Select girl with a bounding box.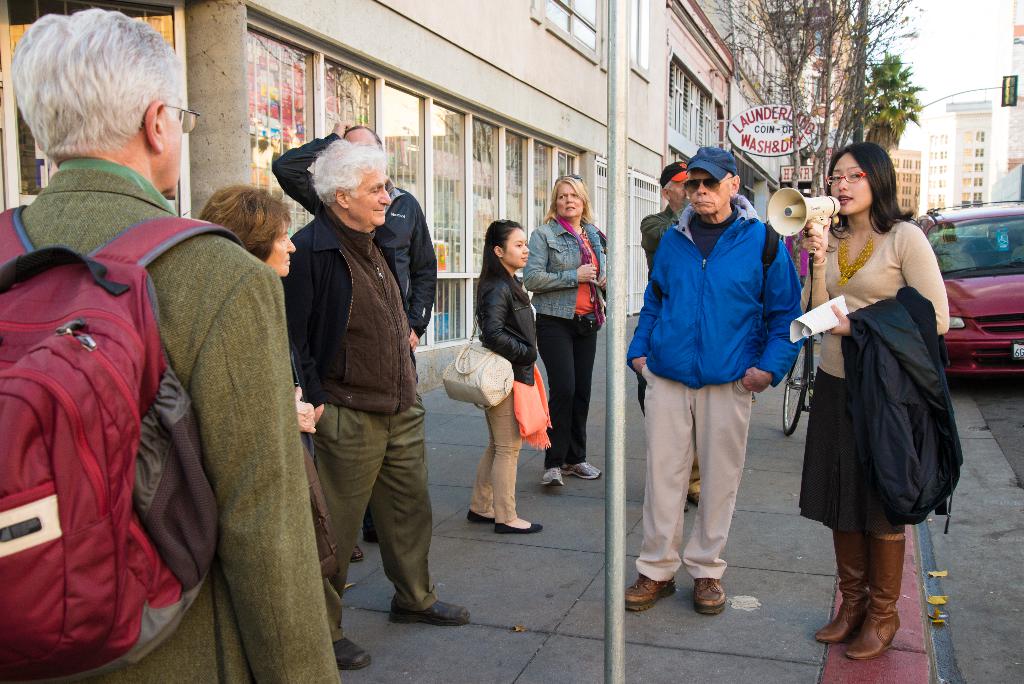
pyautogui.locateOnScreen(469, 213, 545, 534).
